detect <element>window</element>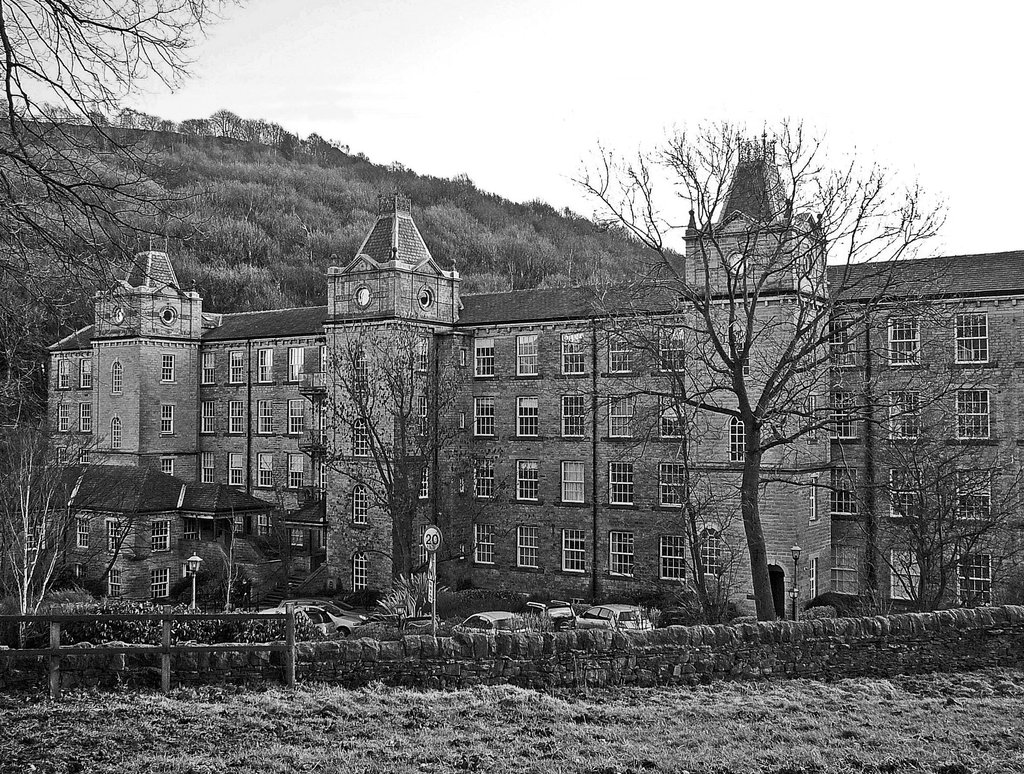
Rect(513, 335, 538, 378)
